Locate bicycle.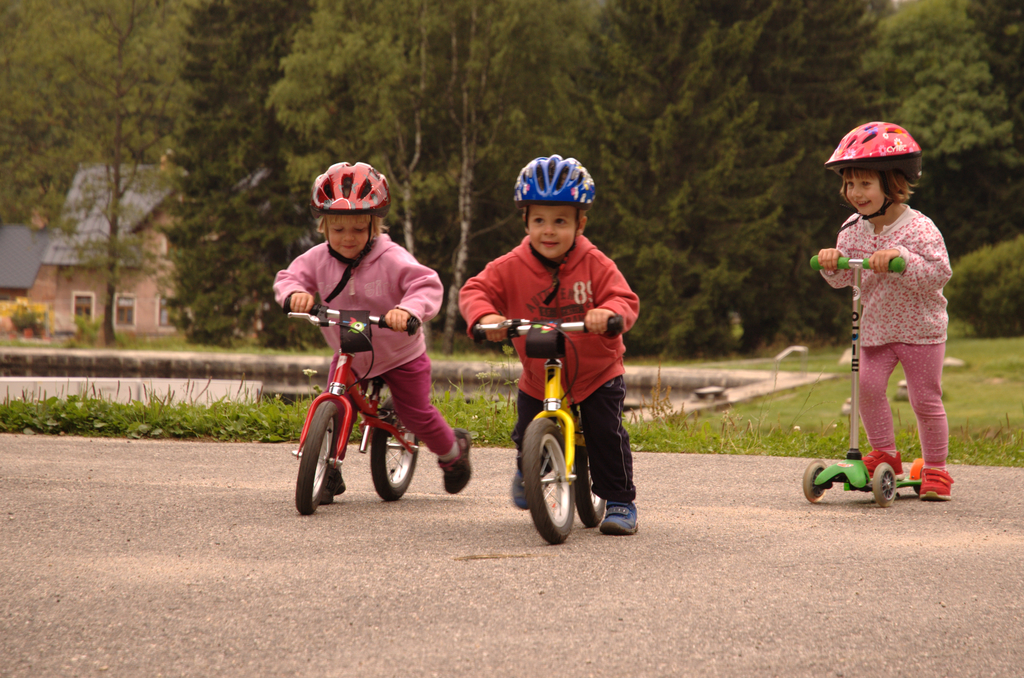
Bounding box: box(473, 318, 628, 542).
